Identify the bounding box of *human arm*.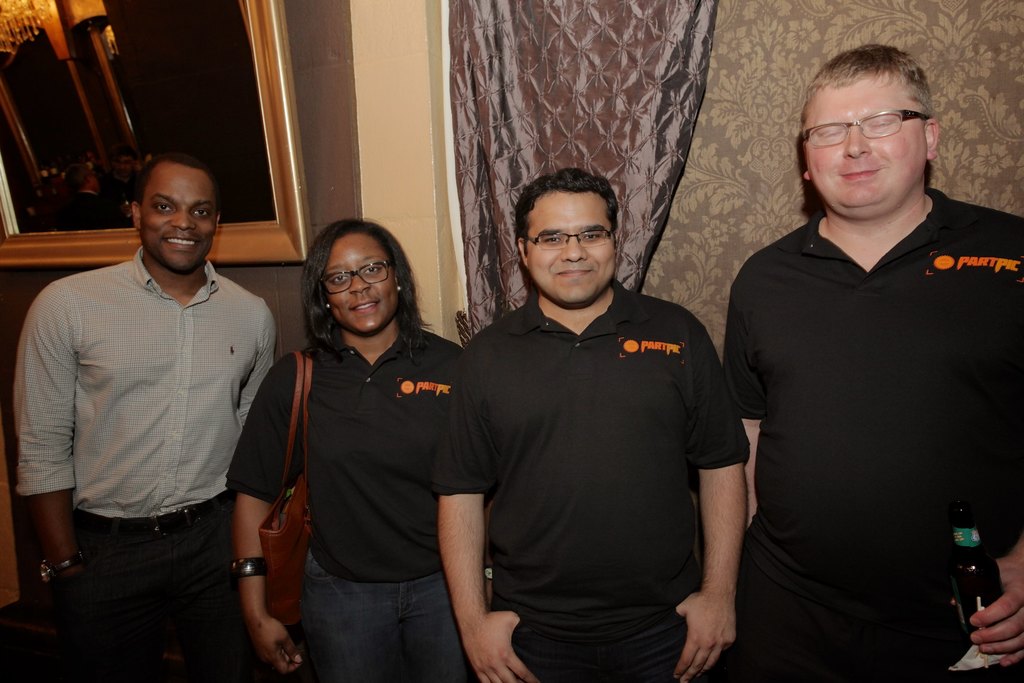
(235,313,272,441).
